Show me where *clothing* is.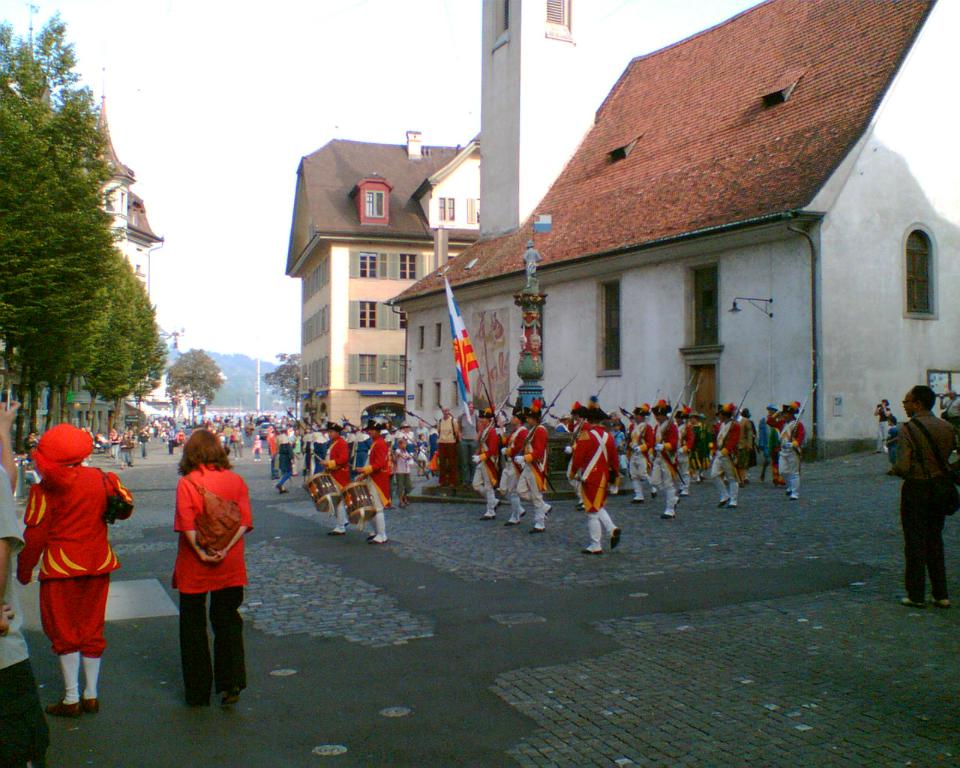
*clothing* is at x1=14, y1=464, x2=134, y2=663.
